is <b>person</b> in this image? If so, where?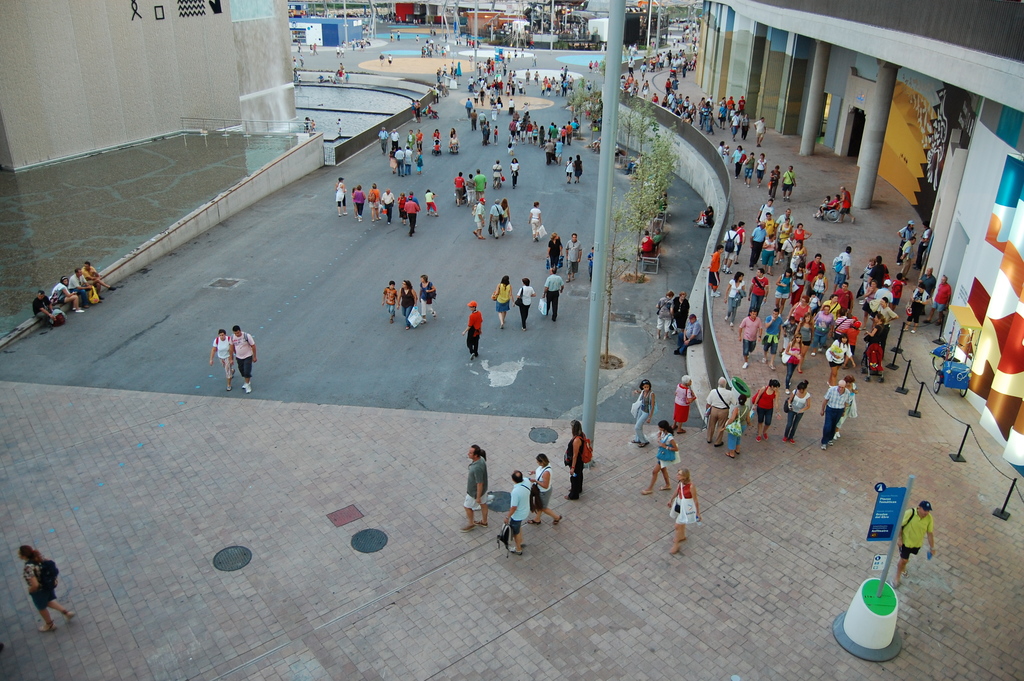
Yes, at Rect(468, 107, 479, 132).
